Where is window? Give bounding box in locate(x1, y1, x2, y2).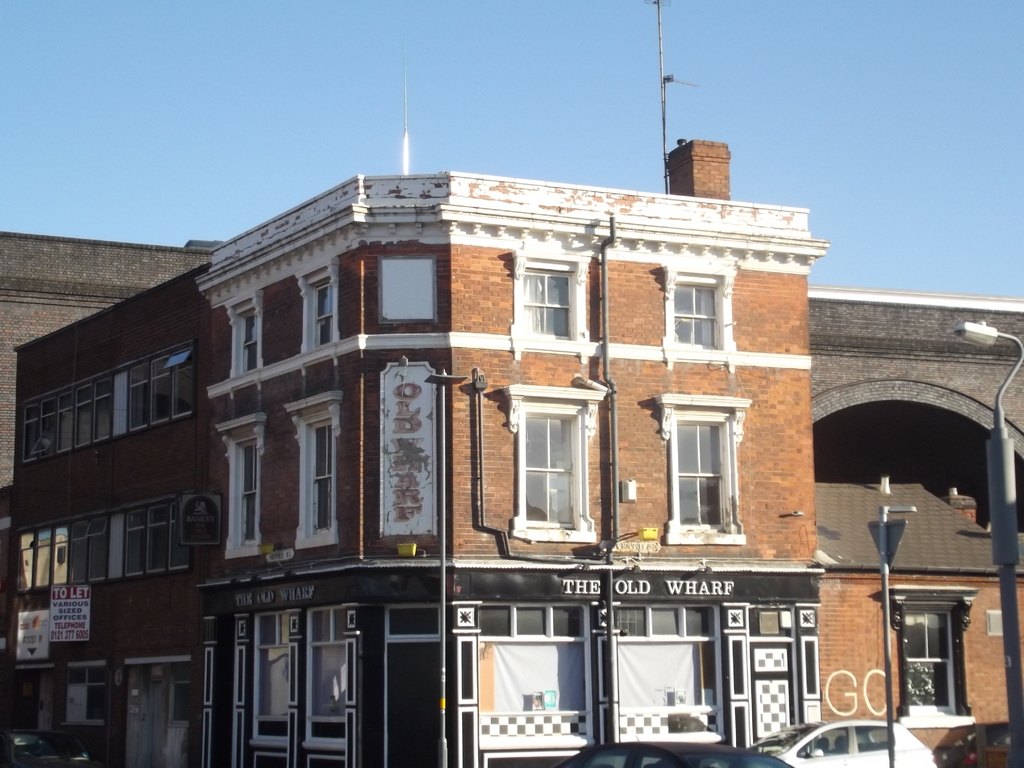
locate(664, 403, 747, 544).
